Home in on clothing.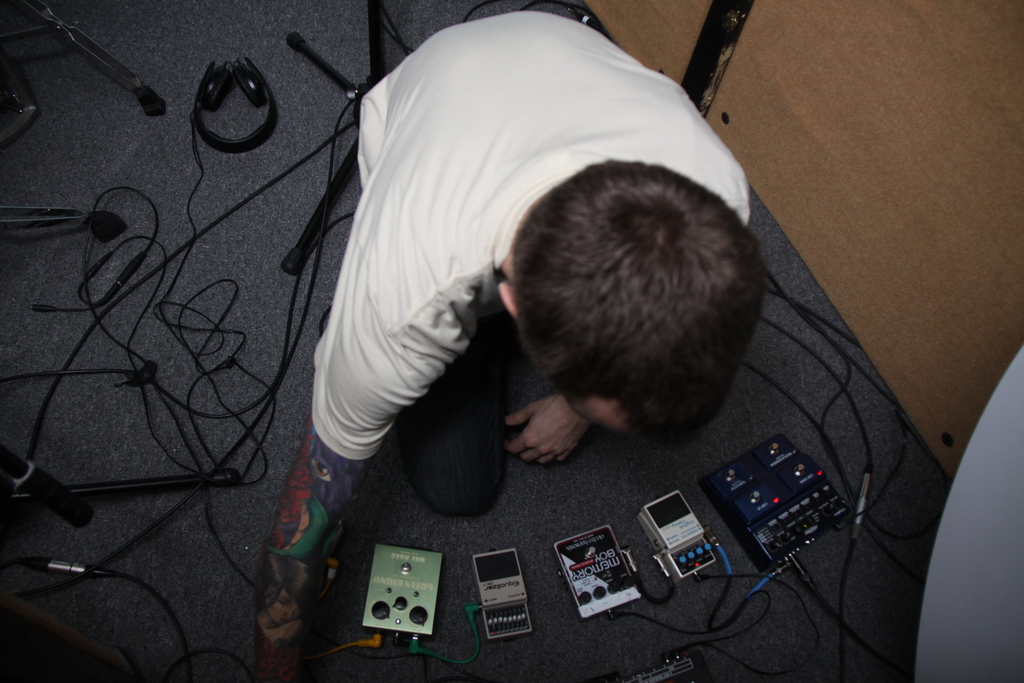
Homed in at region(406, 317, 508, 509).
